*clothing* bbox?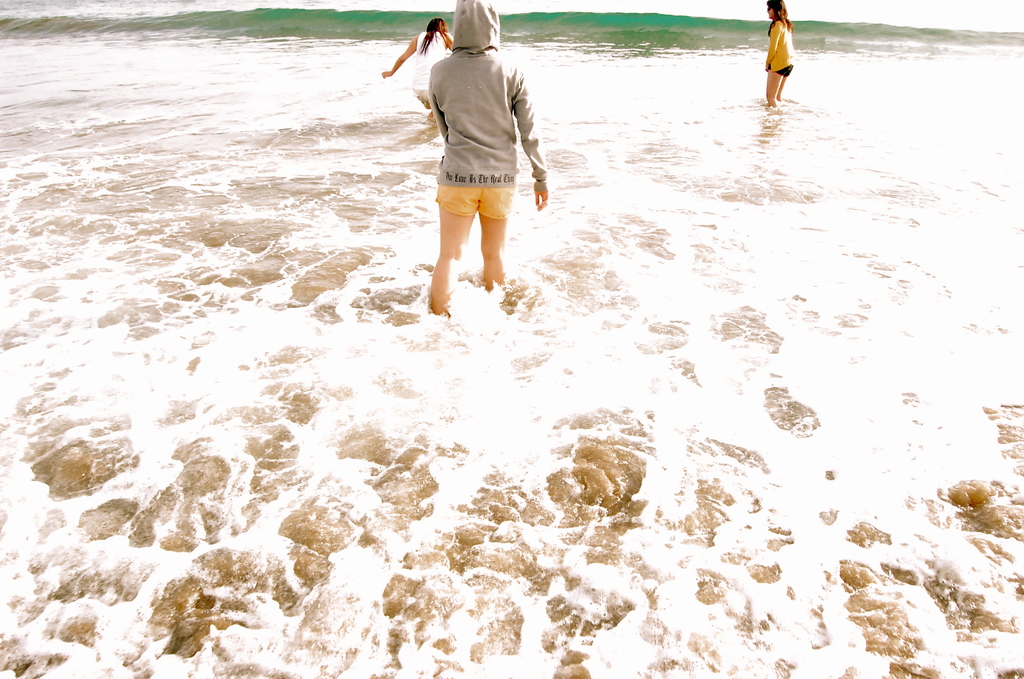
[x1=409, y1=29, x2=447, y2=110]
